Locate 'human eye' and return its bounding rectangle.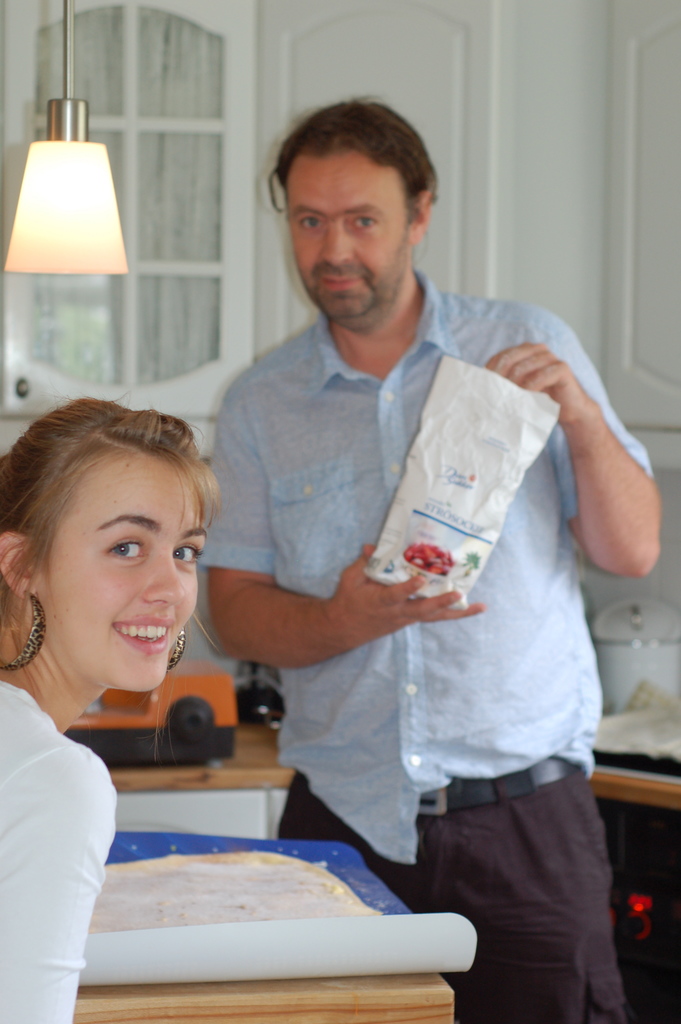
[x1=174, y1=543, x2=204, y2=568].
